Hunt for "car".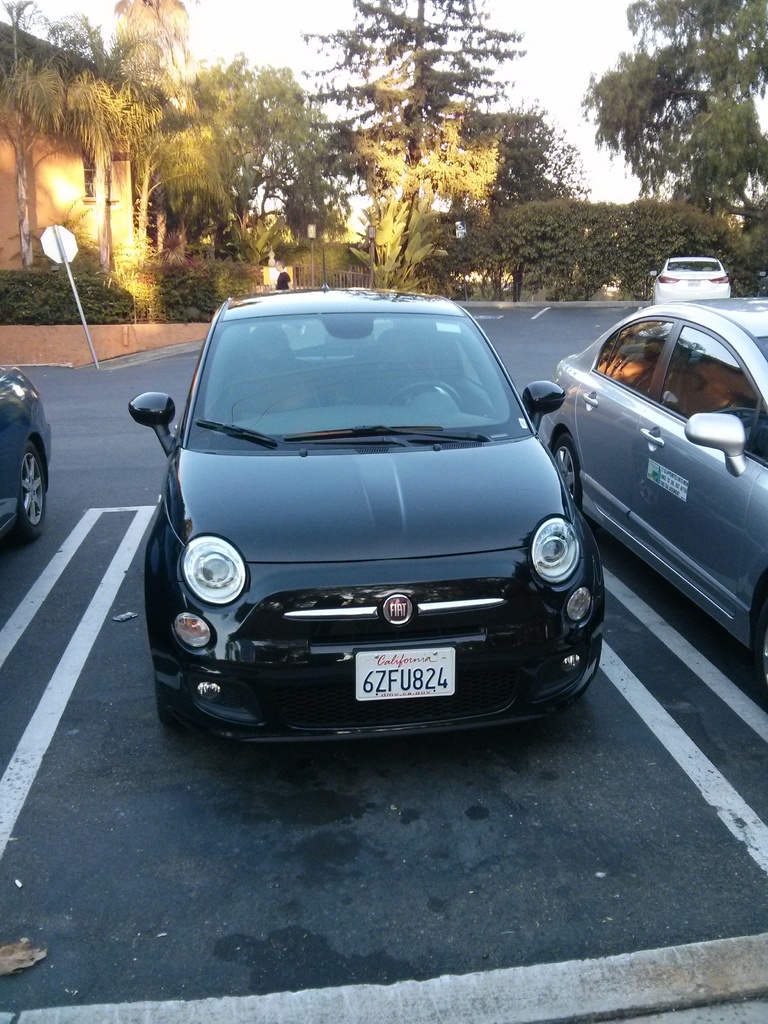
Hunted down at crop(652, 262, 735, 307).
